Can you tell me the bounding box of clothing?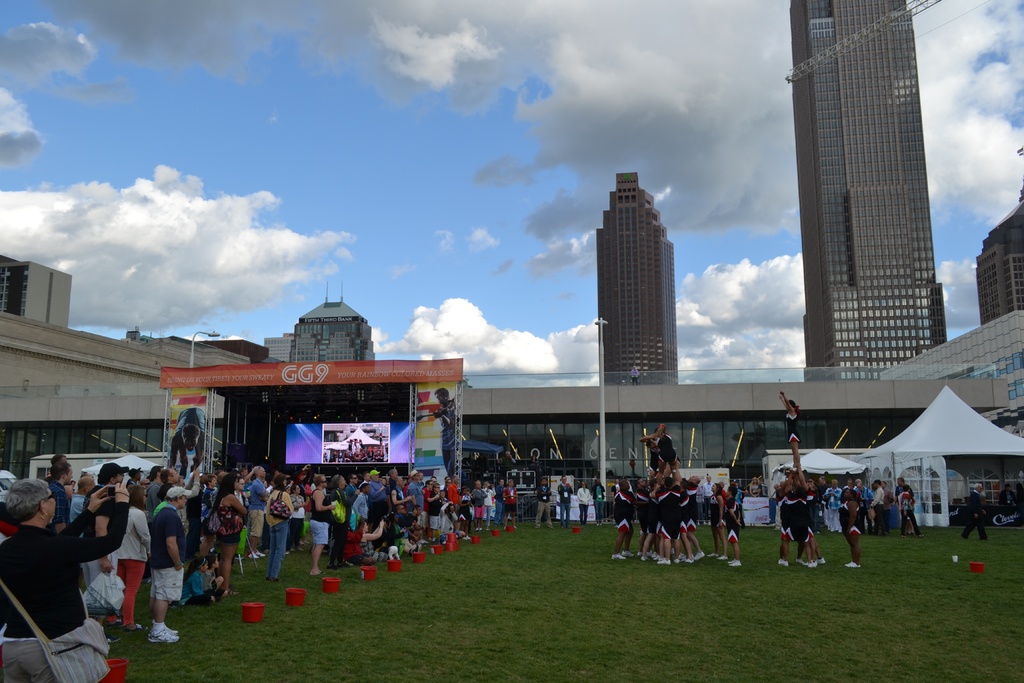
(left=502, top=483, right=516, bottom=506).
